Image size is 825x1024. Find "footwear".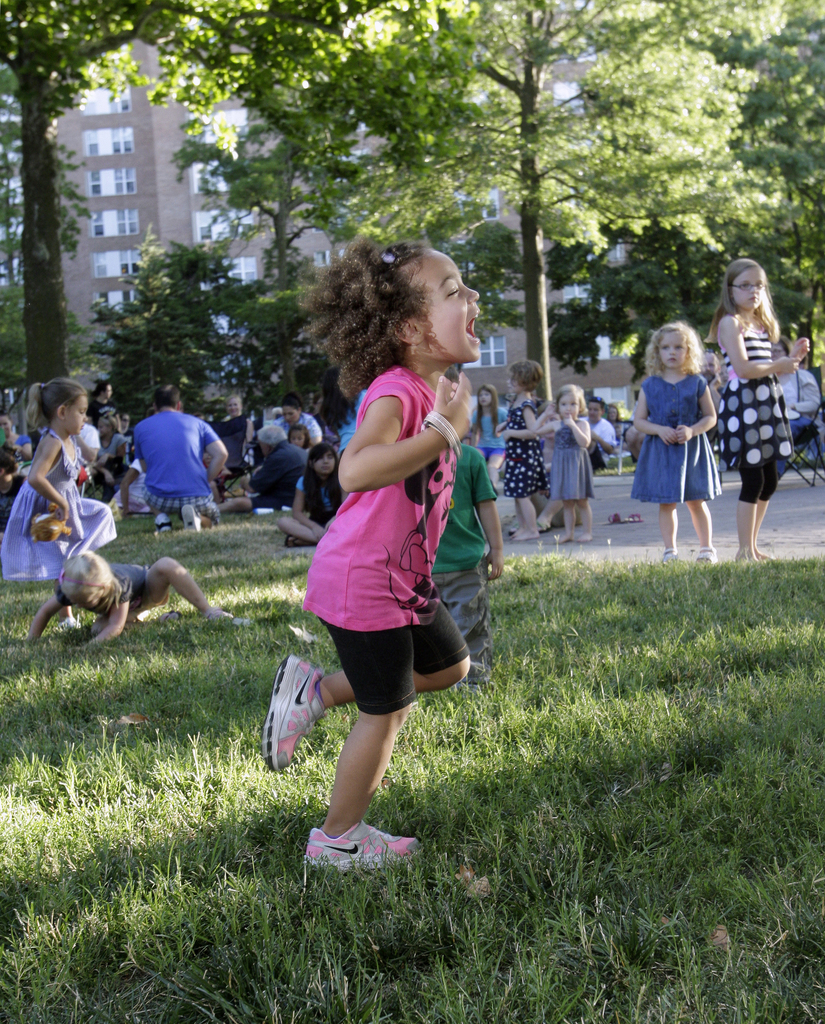
locate(692, 542, 723, 571).
